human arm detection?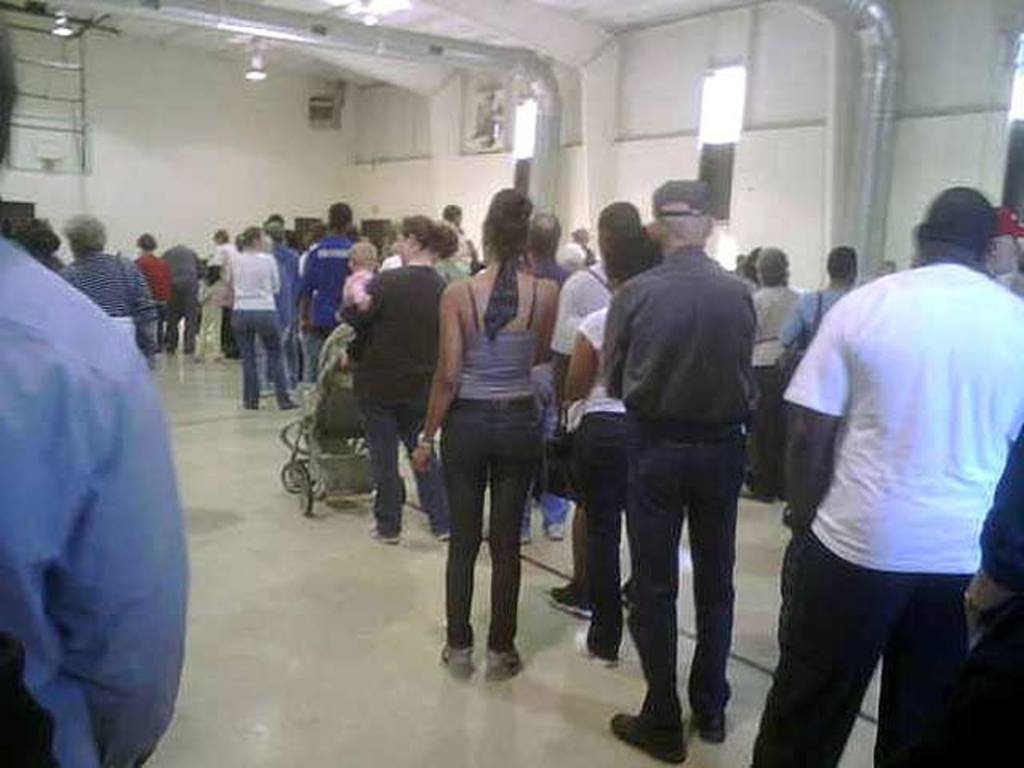
bbox=(530, 283, 555, 358)
